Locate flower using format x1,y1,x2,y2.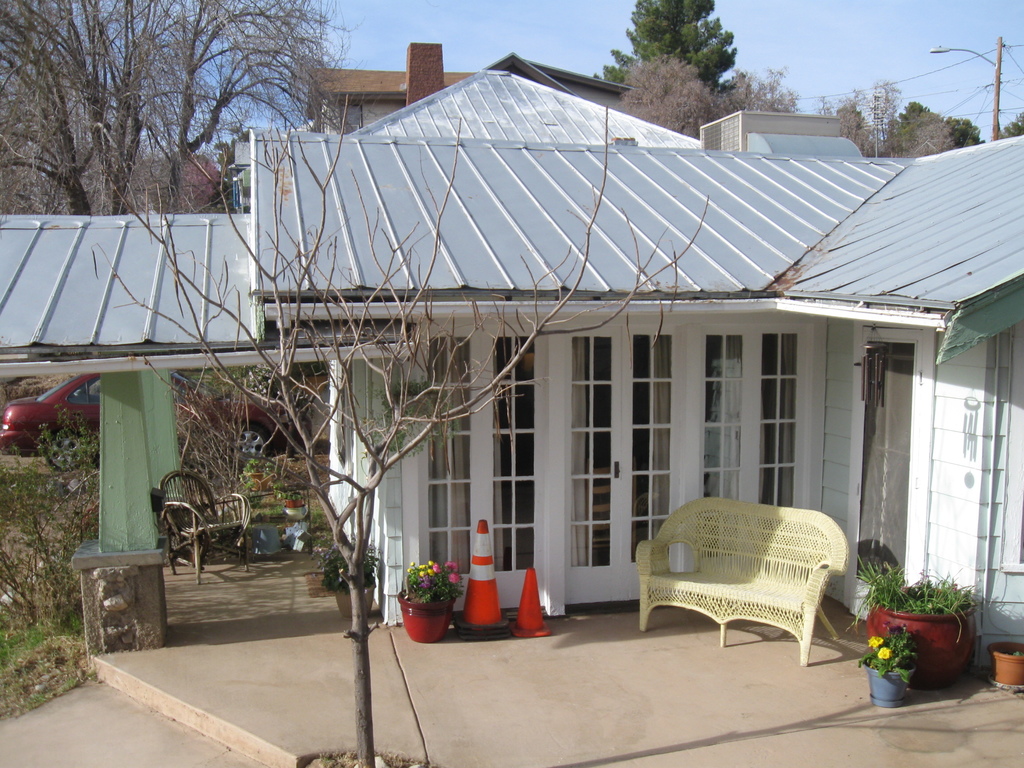
868,635,882,651.
